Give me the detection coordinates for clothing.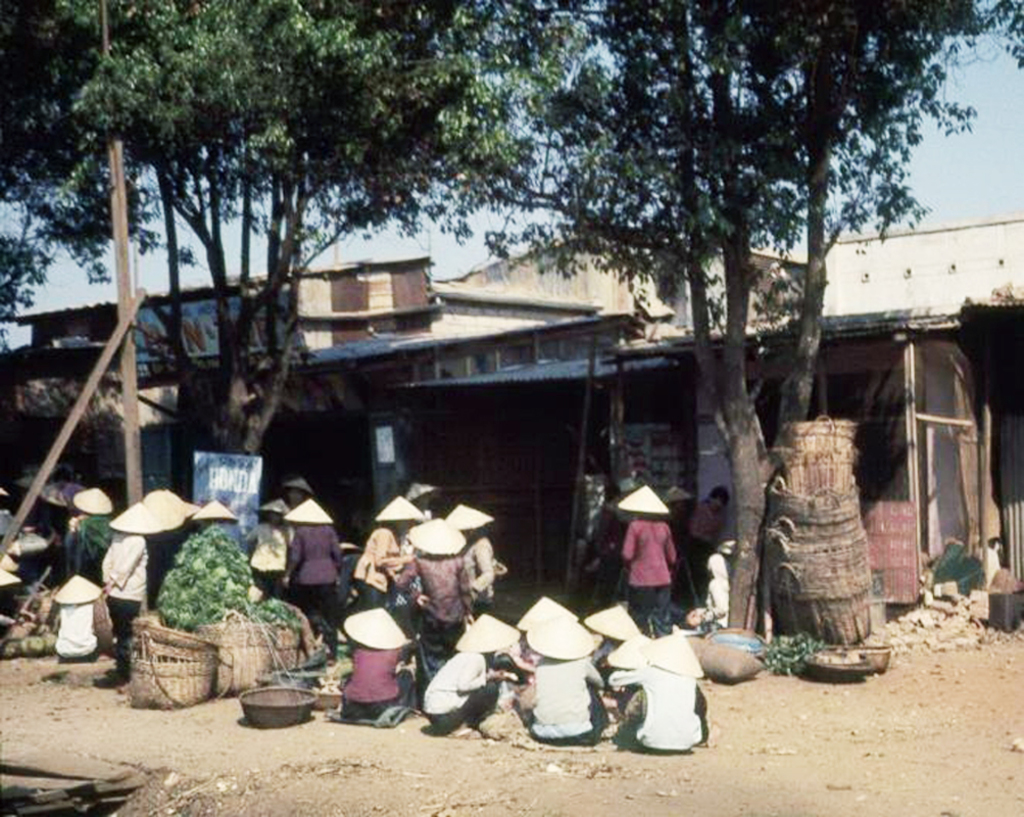
[x1=66, y1=500, x2=121, y2=586].
